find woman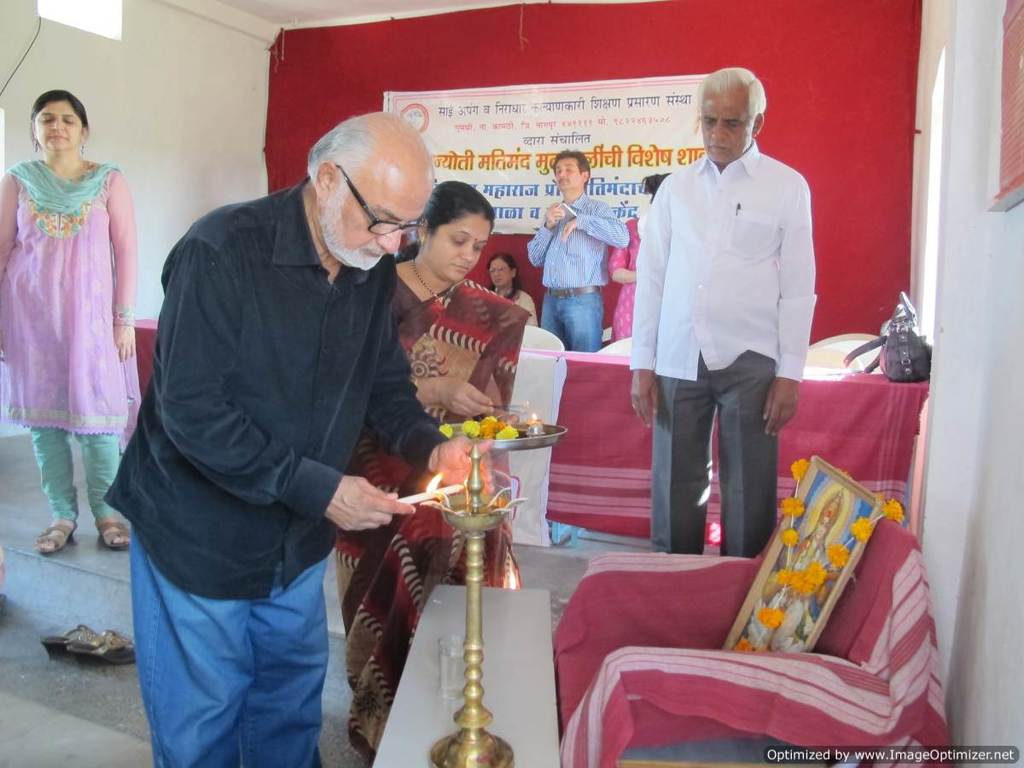
607 171 671 342
